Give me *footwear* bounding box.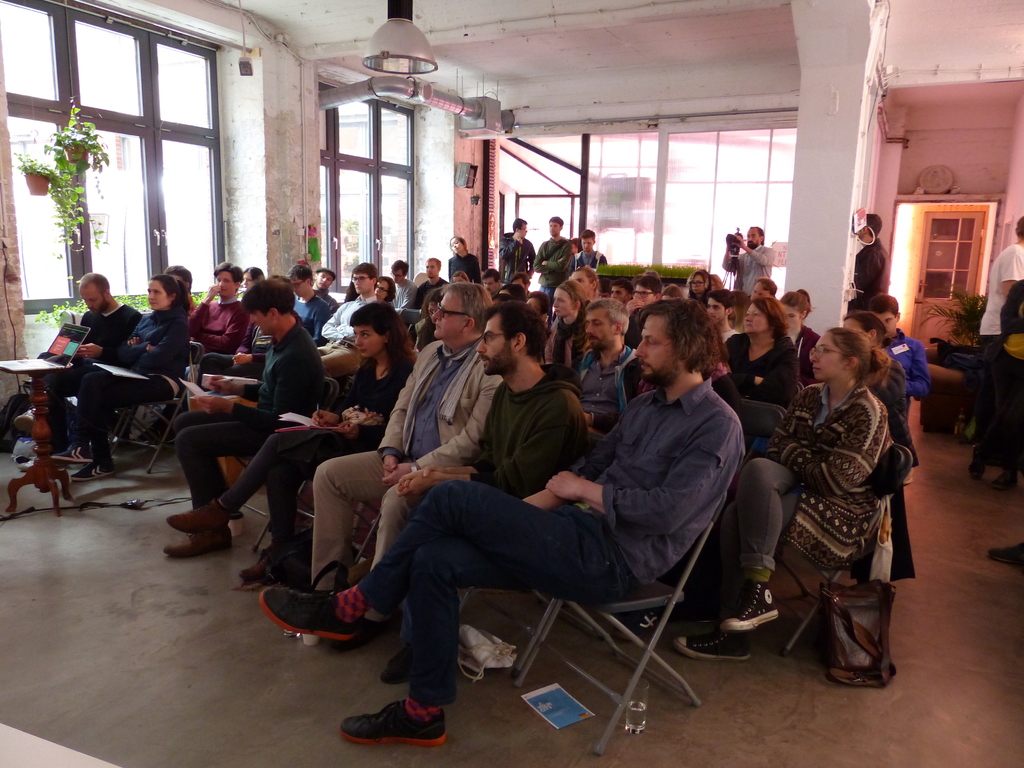
l=970, t=461, r=988, b=482.
